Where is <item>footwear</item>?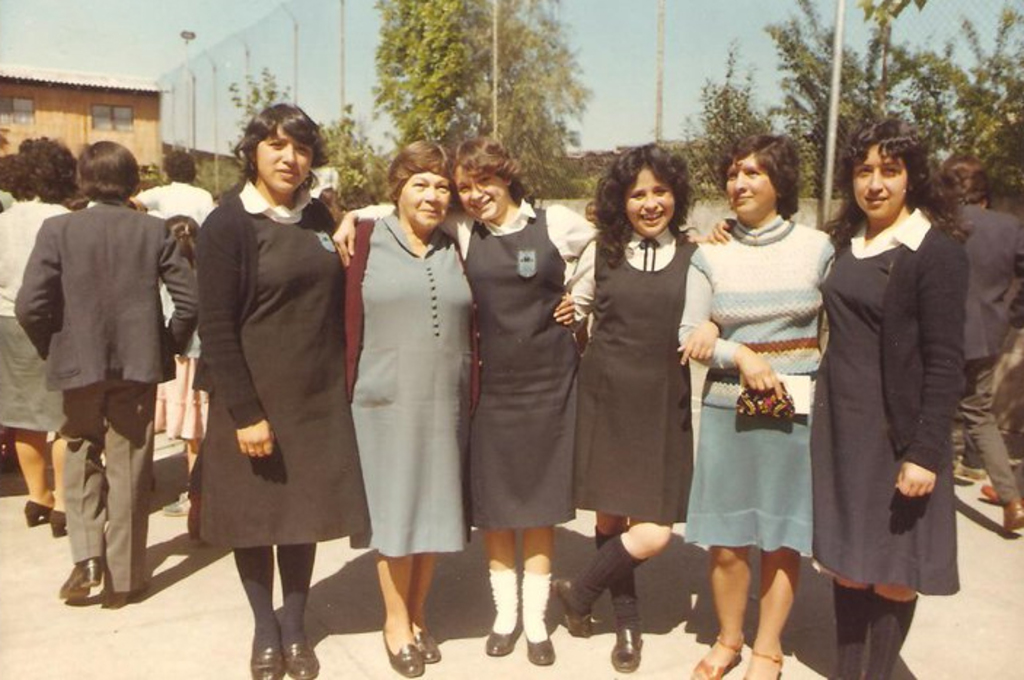
bbox=[95, 585, 133, 609].
